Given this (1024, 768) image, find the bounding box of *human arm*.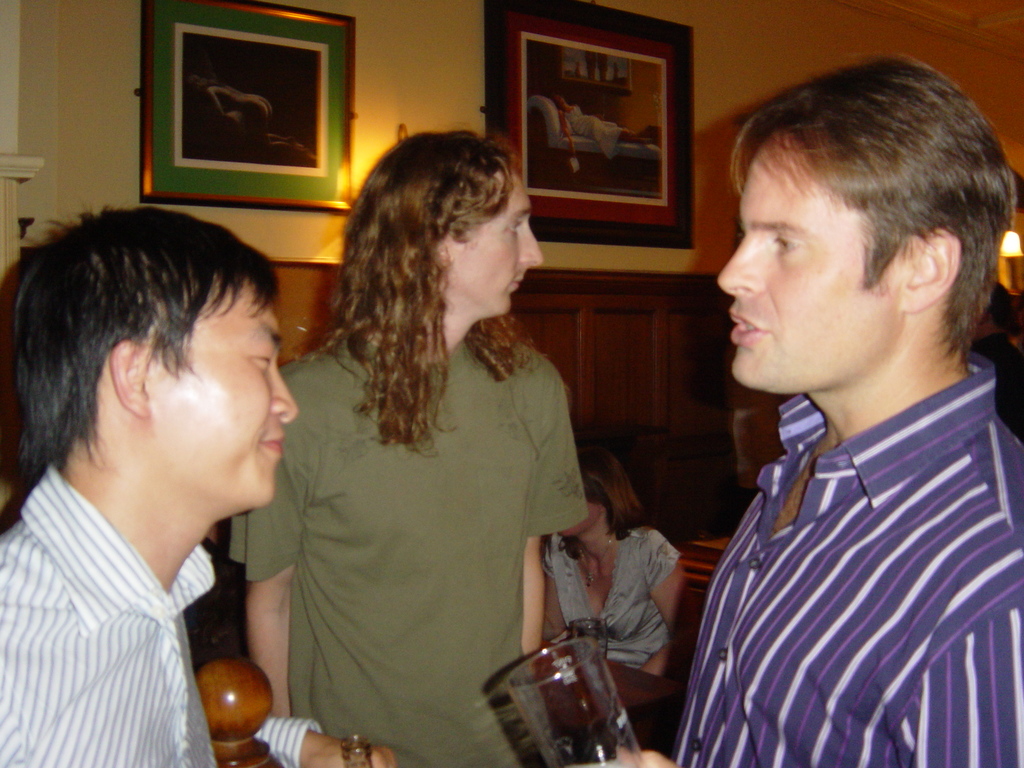
542 540 567 643.
